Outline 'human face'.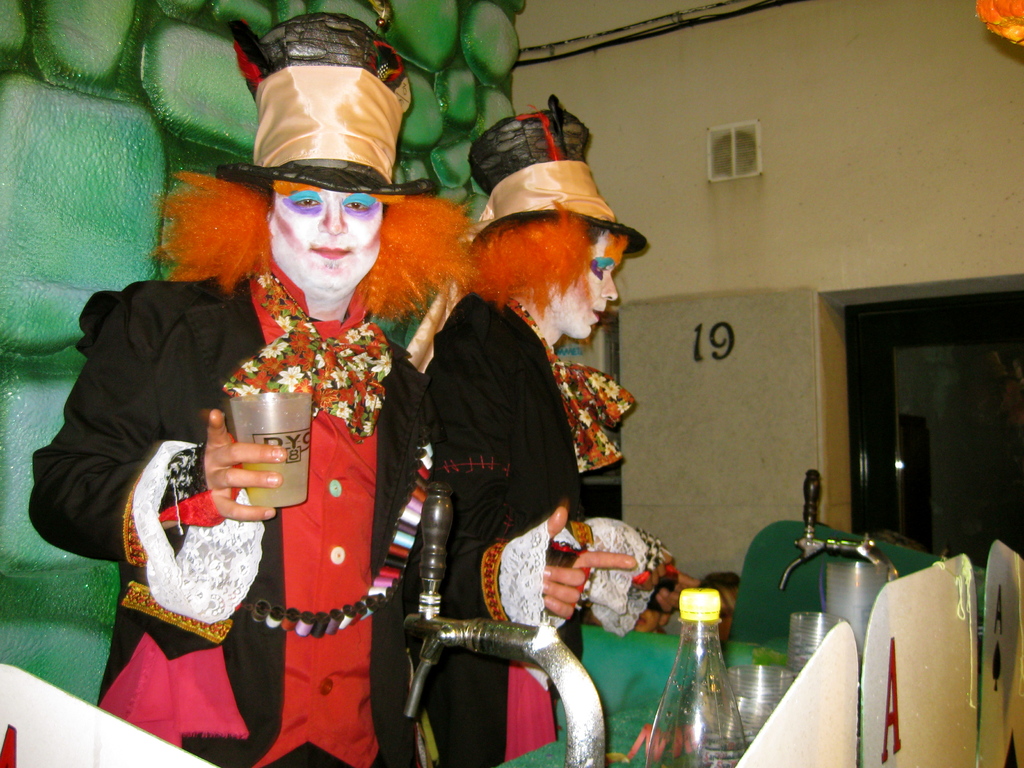
Outline: rect(518, 228, 647, 328).
